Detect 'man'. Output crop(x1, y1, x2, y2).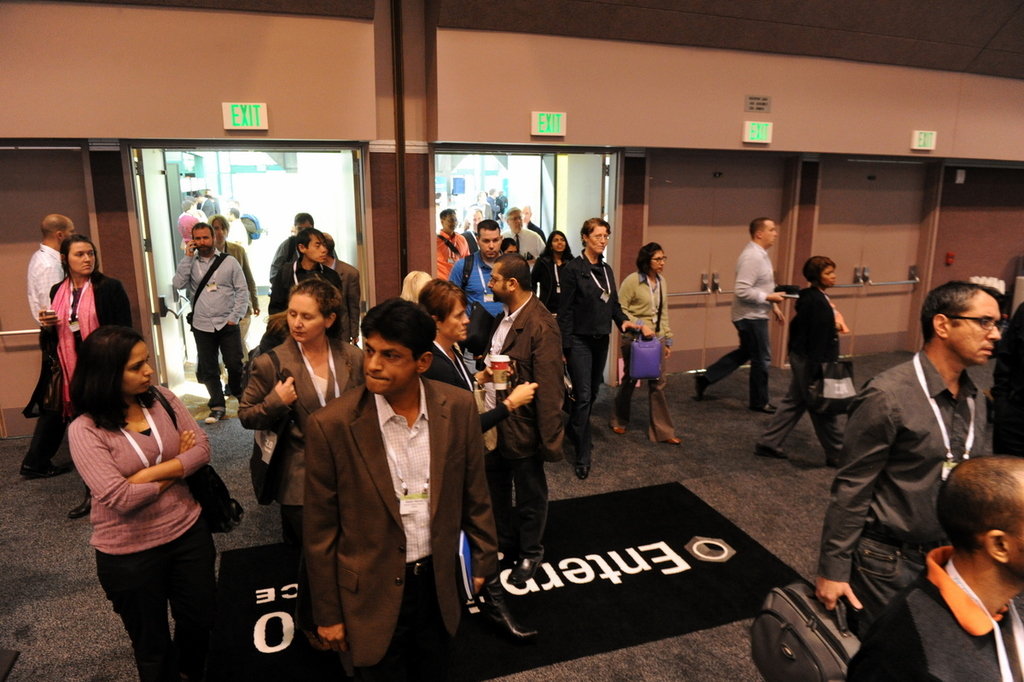
crop(17, 215, 80, 481).
